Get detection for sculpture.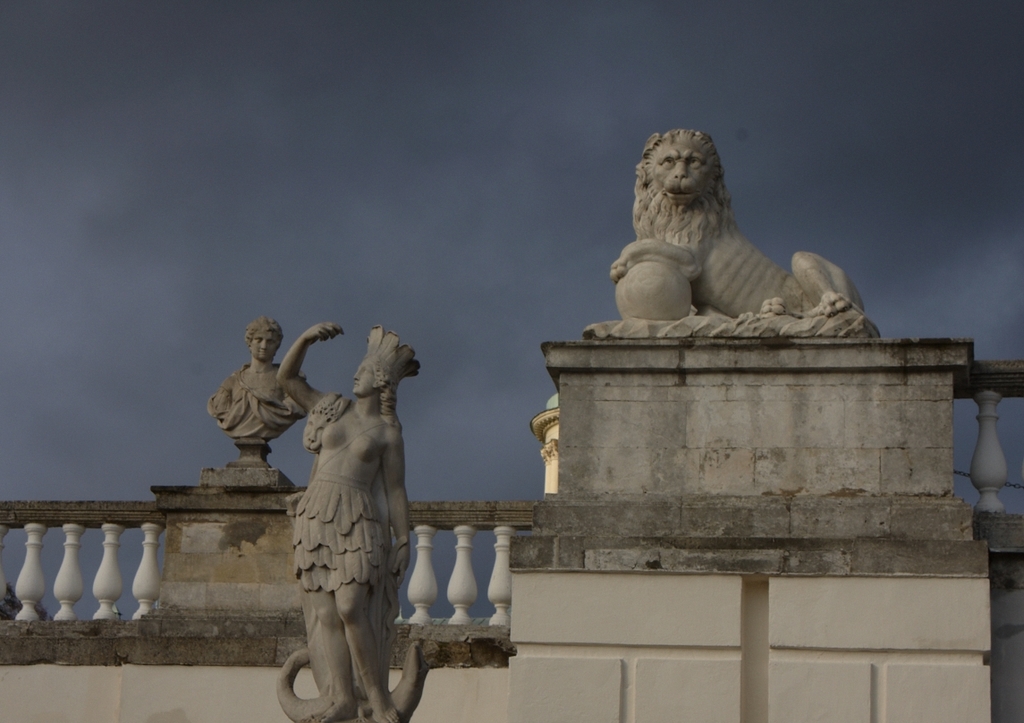
Detection: region(261, 310, 415, 722).
